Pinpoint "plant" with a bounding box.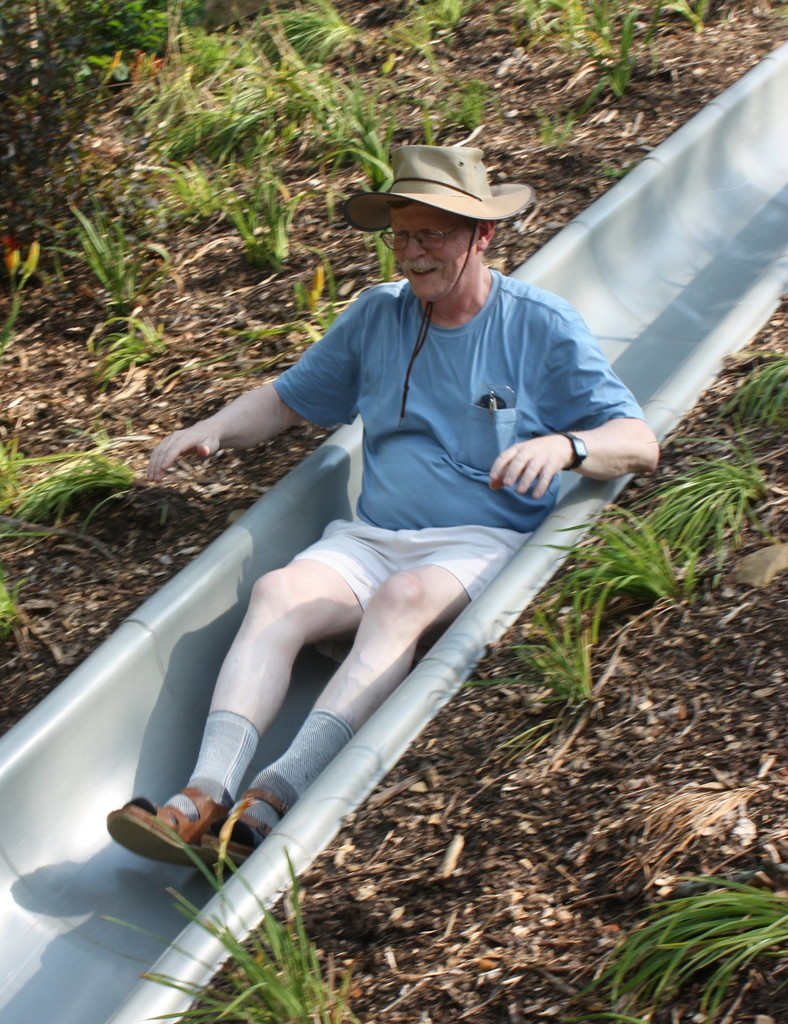
397/12/449/69.
